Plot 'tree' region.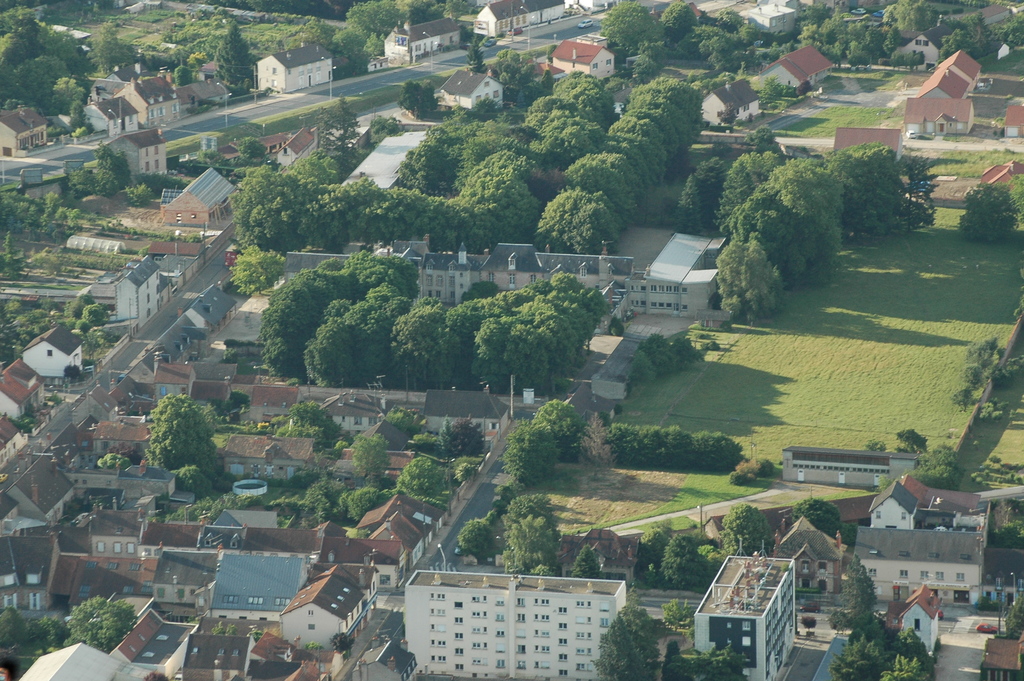
Plotted at 349:431:391:486.
